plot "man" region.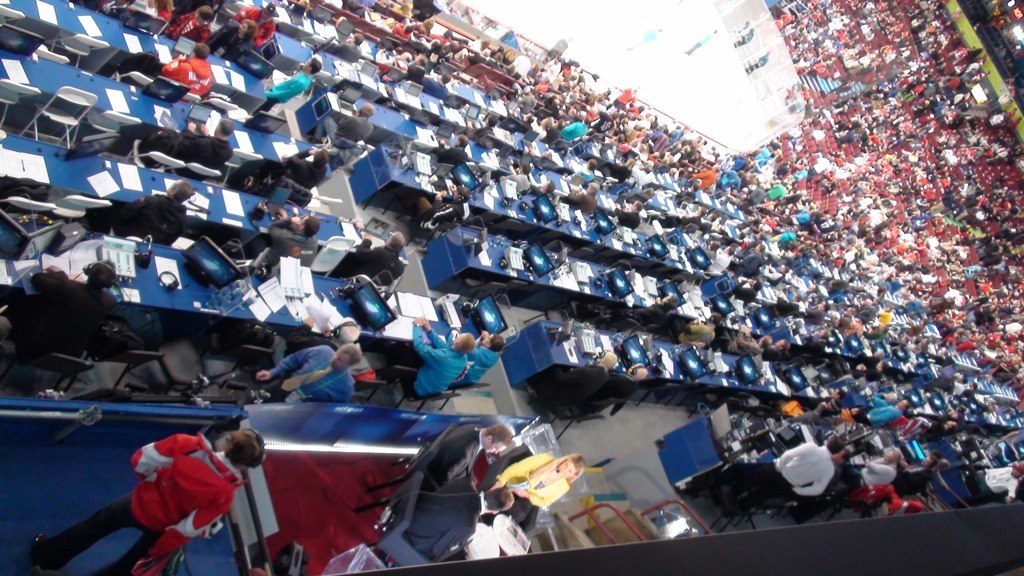
Plotted at 161,35,210,98.
